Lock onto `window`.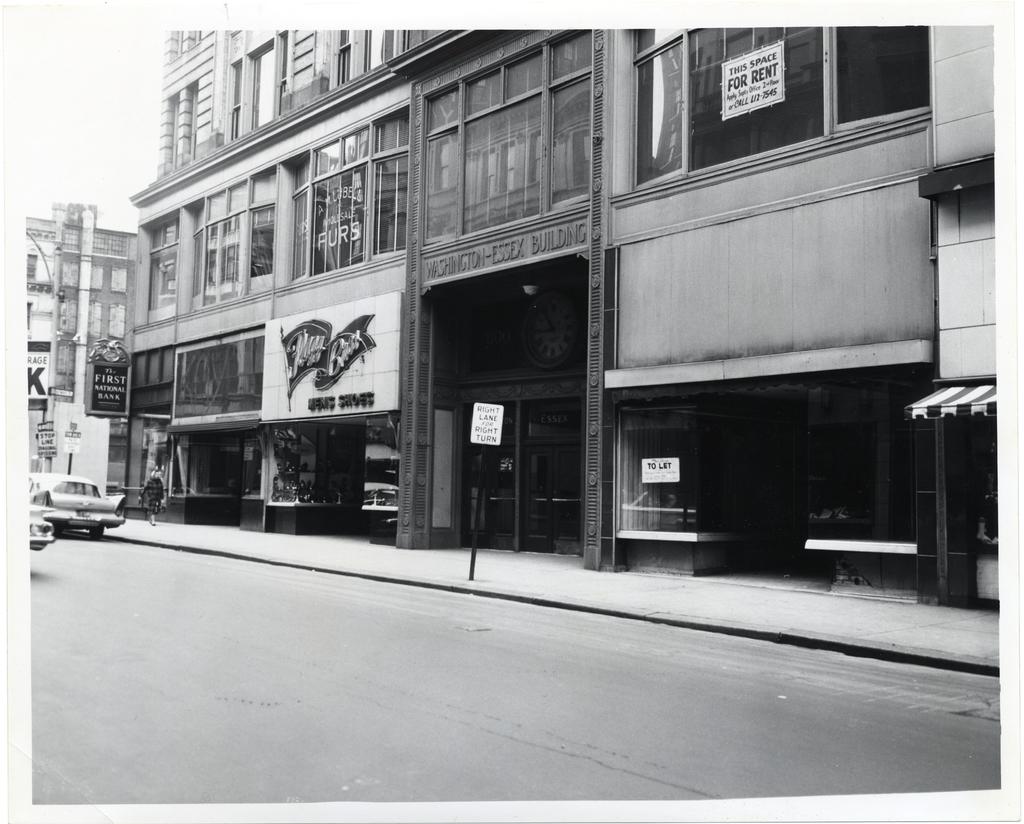
Locked: detection(271, 104, 412, 289).
